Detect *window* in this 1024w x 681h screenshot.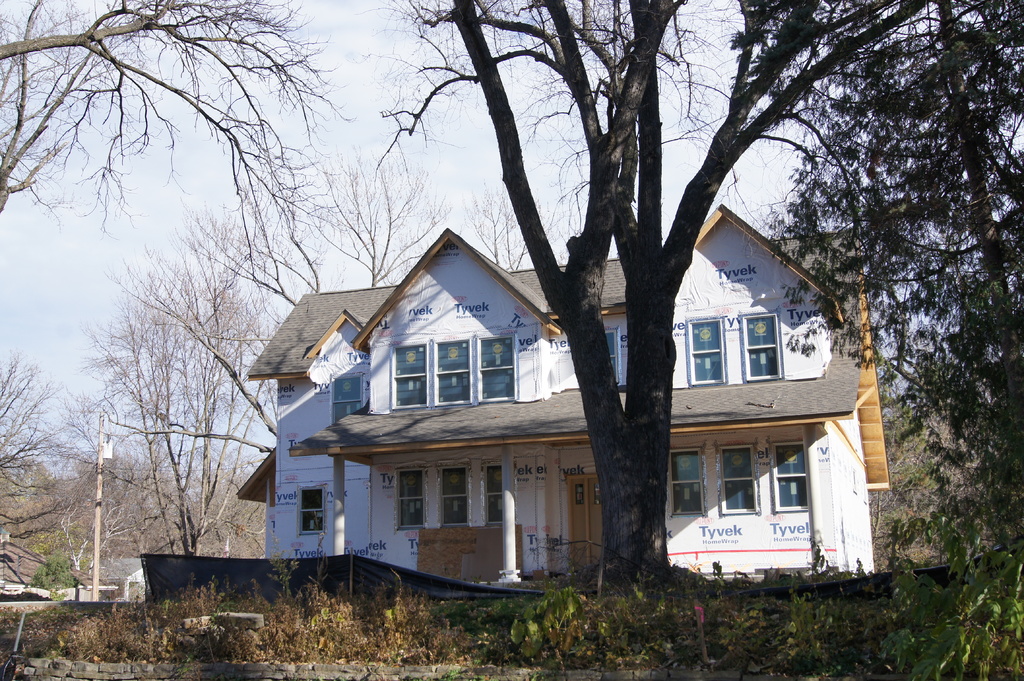
Detection: rect(772, 444, 812, 508).
